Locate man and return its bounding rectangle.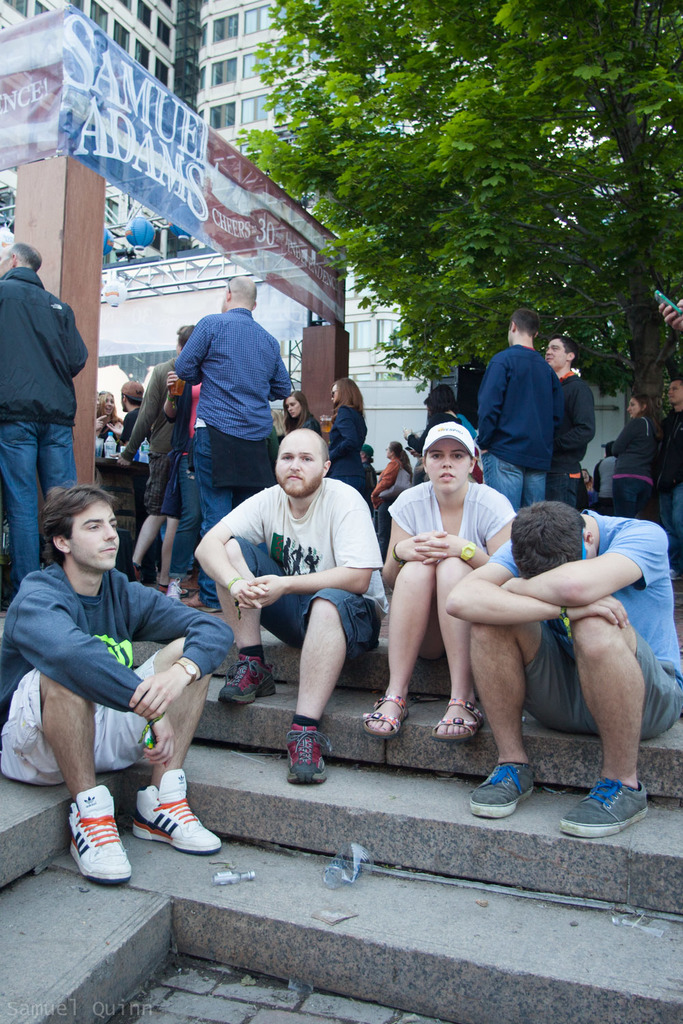
<box>0,238,92,588</box>.
